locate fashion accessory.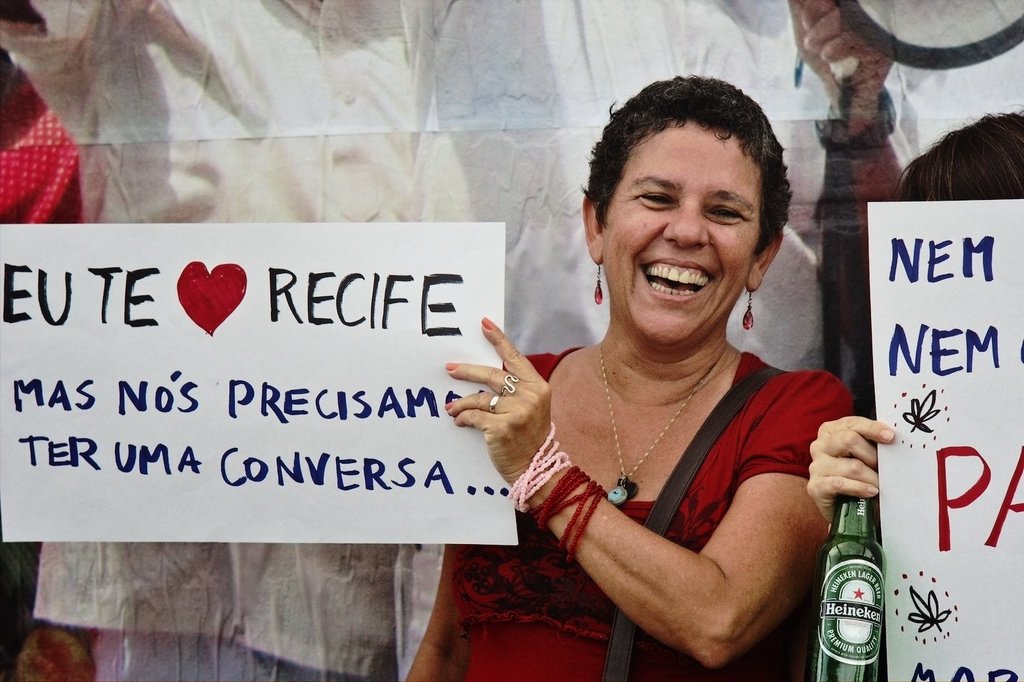
Bounding box: pyautogui.locateOnScreen(481, 315, 496, 330).
